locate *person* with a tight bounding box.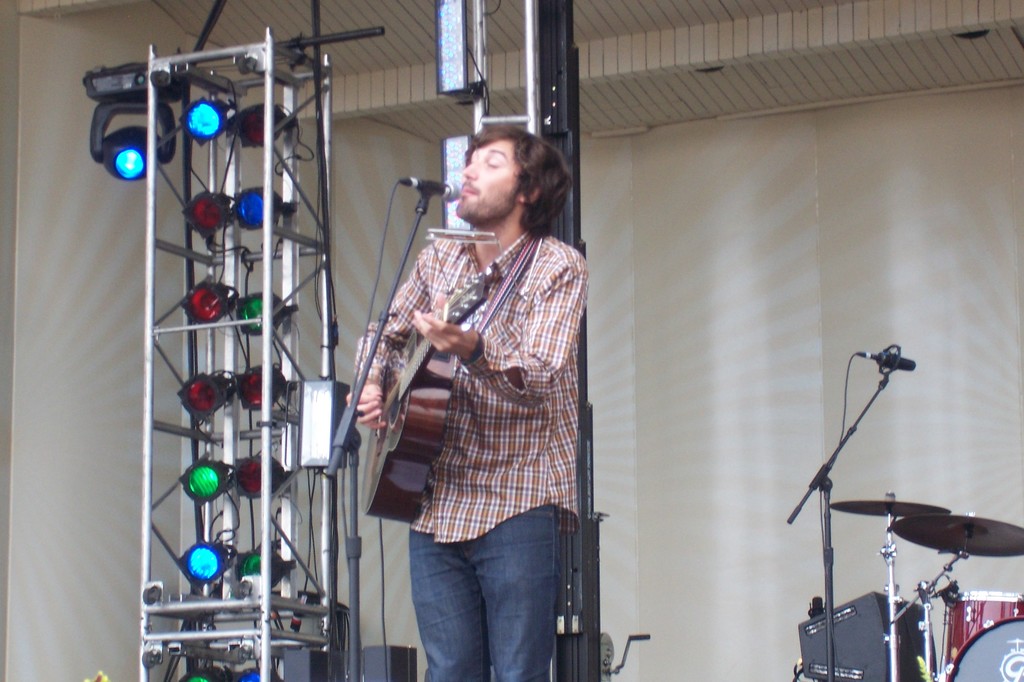
(left=338, top=118, right=587, bottom=681).
